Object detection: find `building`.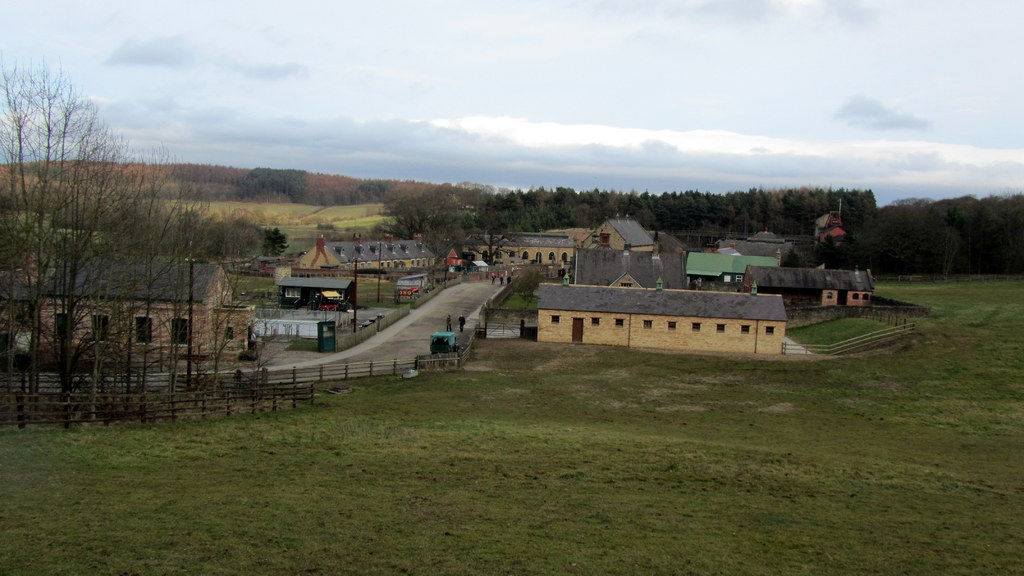
(0, 255, 250, 360).
